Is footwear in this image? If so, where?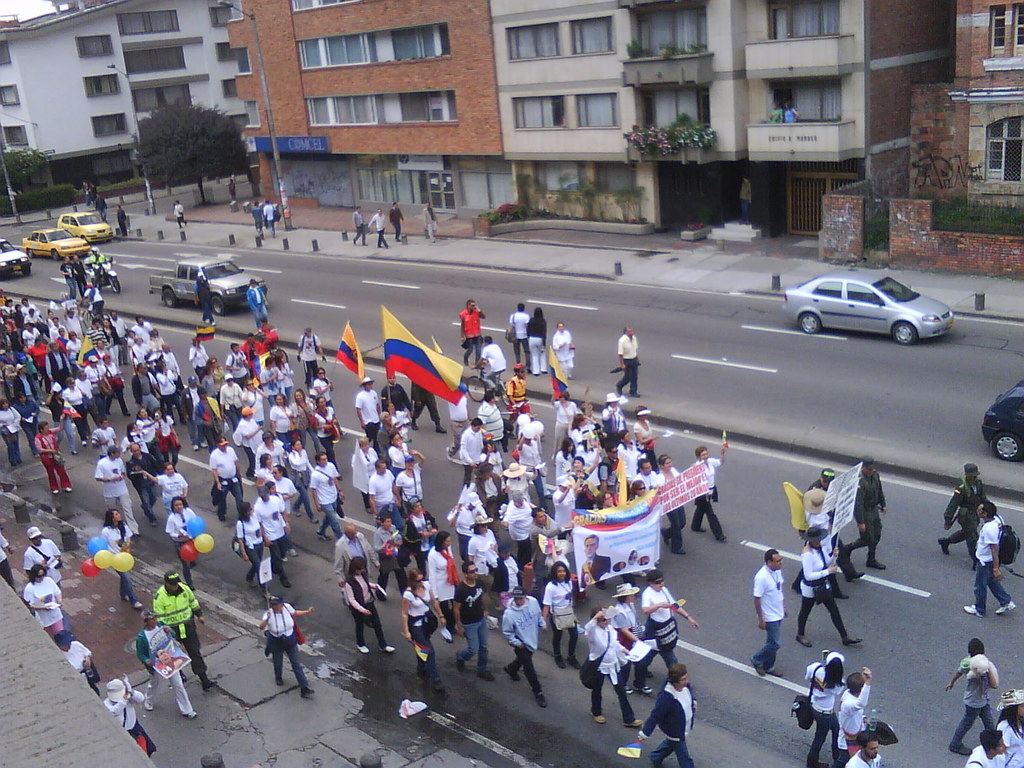
Yes, at box=[201, 681, 221, 689].
